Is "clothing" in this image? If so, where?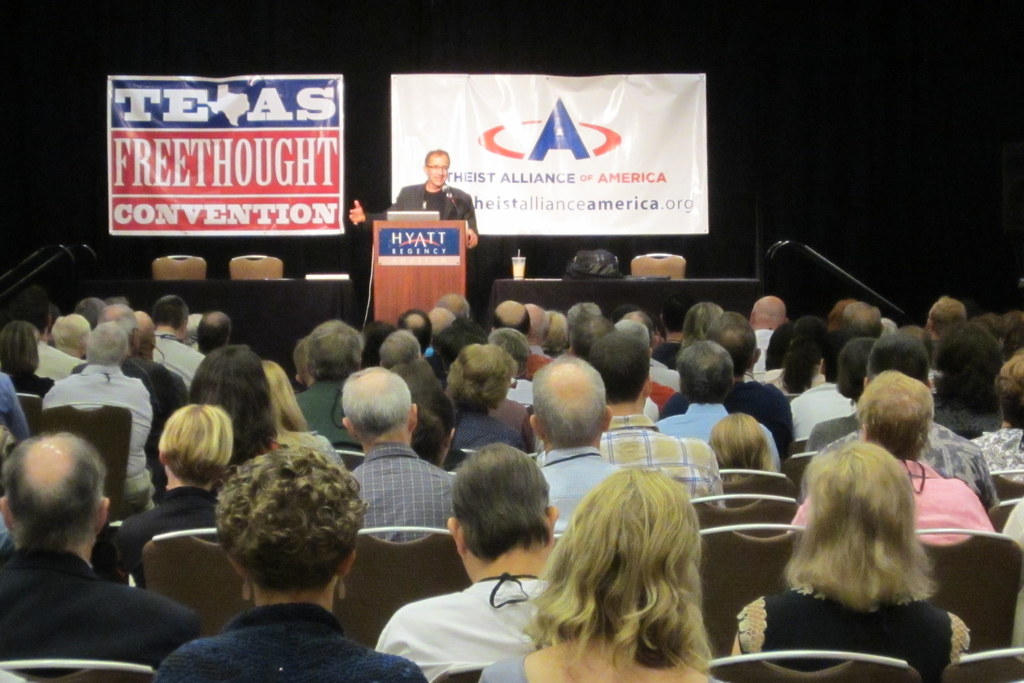
Yes, at x1=372, y1=576, x2=556, y2=682.
